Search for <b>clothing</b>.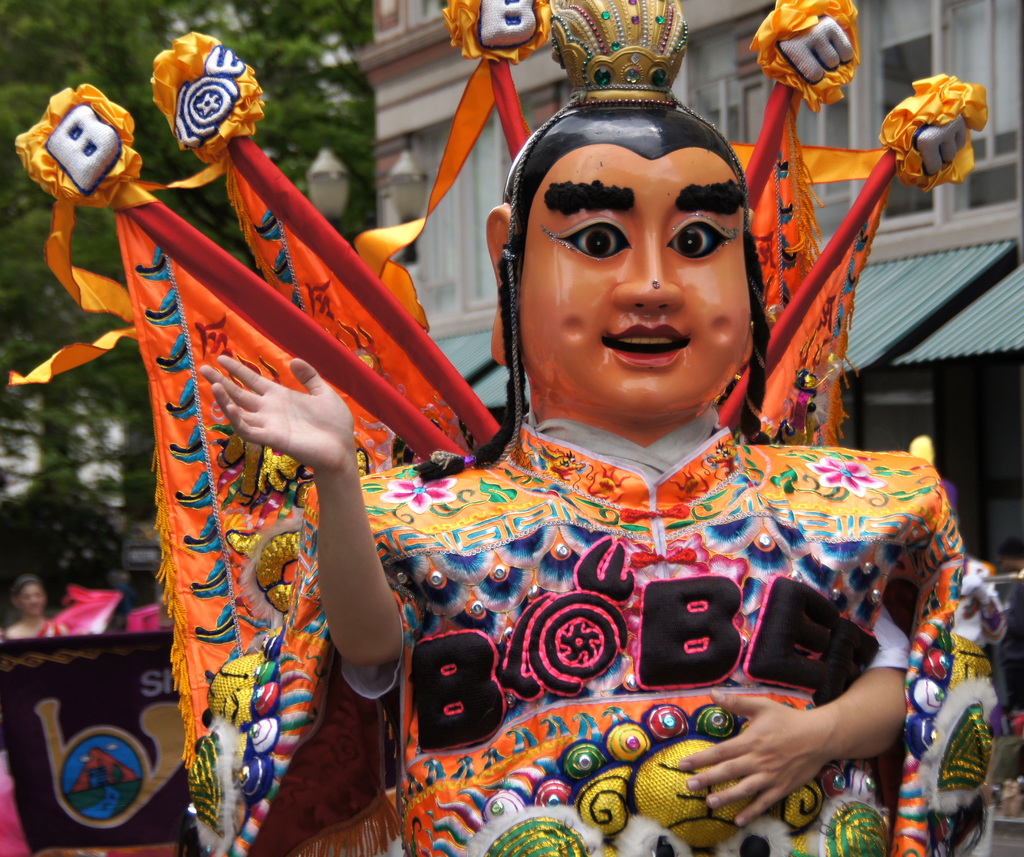
Found at (left=351, top=376, right=947, bottom=828).
